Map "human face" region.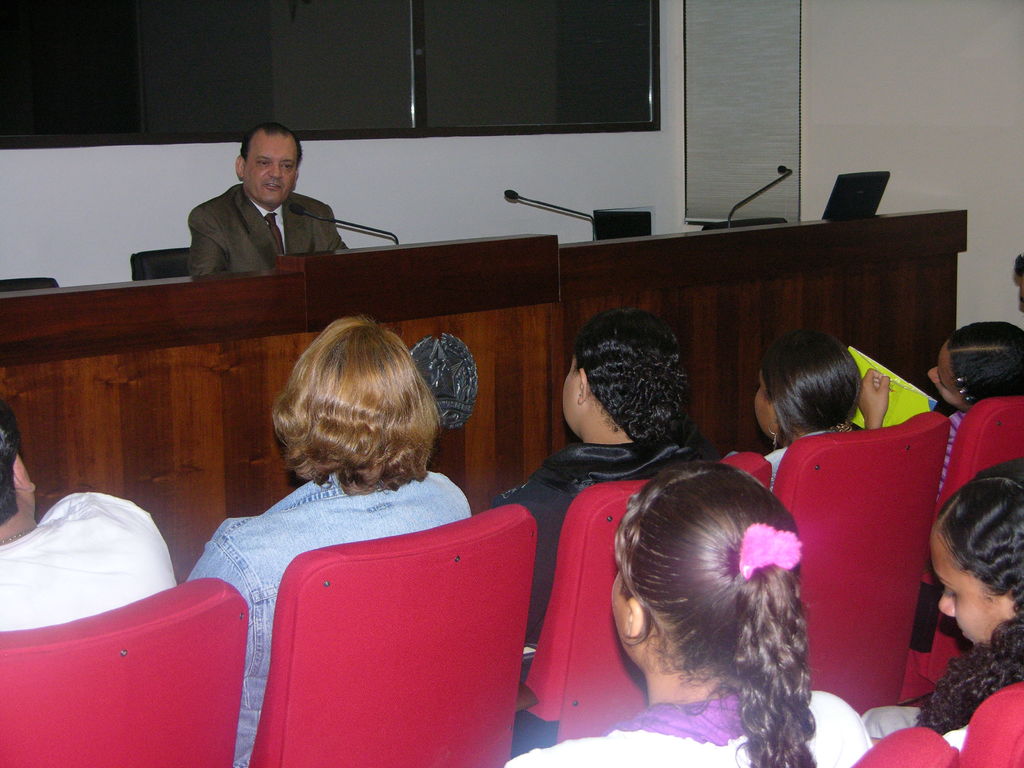
Mapped to box(559, 358, 580, 435).
